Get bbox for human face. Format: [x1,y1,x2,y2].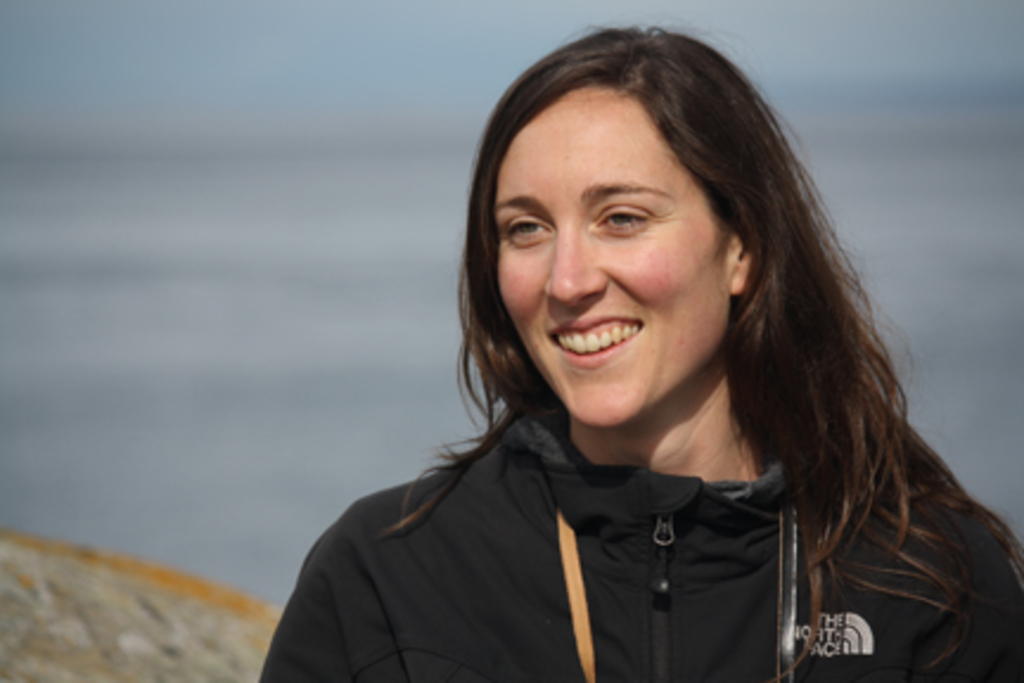
[495,83,744,432].
